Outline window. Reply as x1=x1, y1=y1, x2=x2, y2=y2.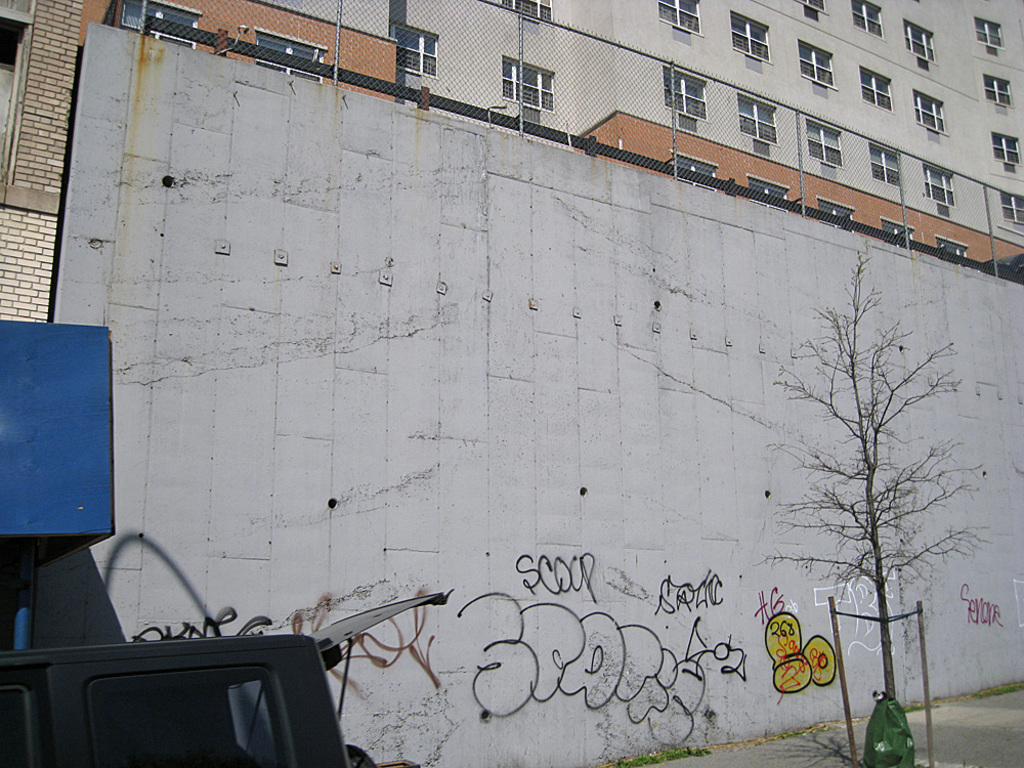
x1=653, y1=0, x2=706, y2=41.
